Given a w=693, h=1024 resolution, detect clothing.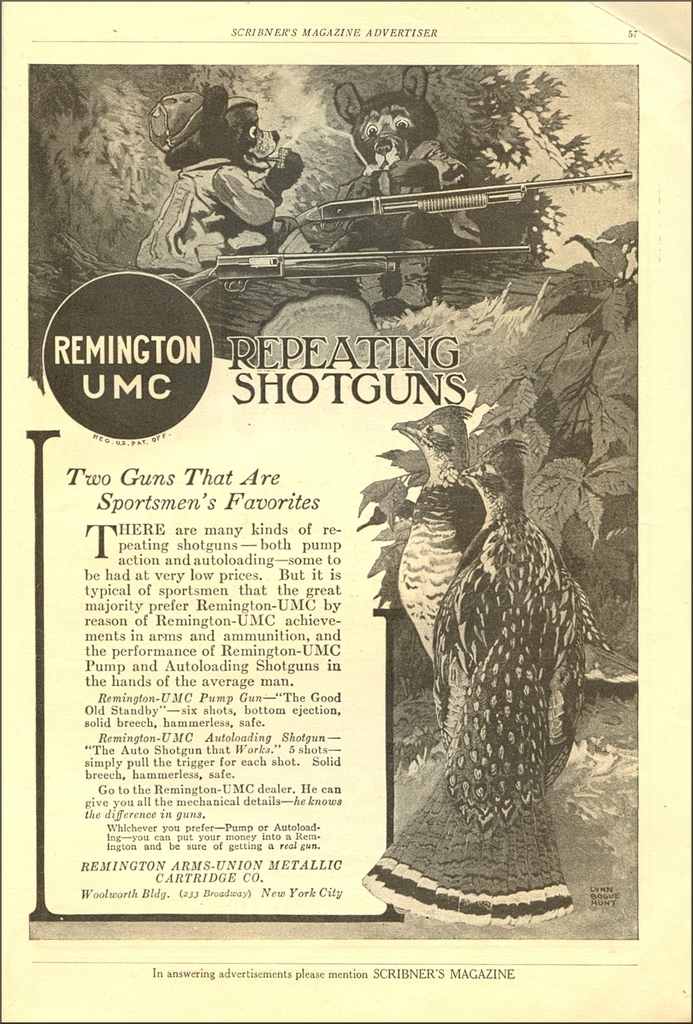
bbox(138, 93, 307, 254).
